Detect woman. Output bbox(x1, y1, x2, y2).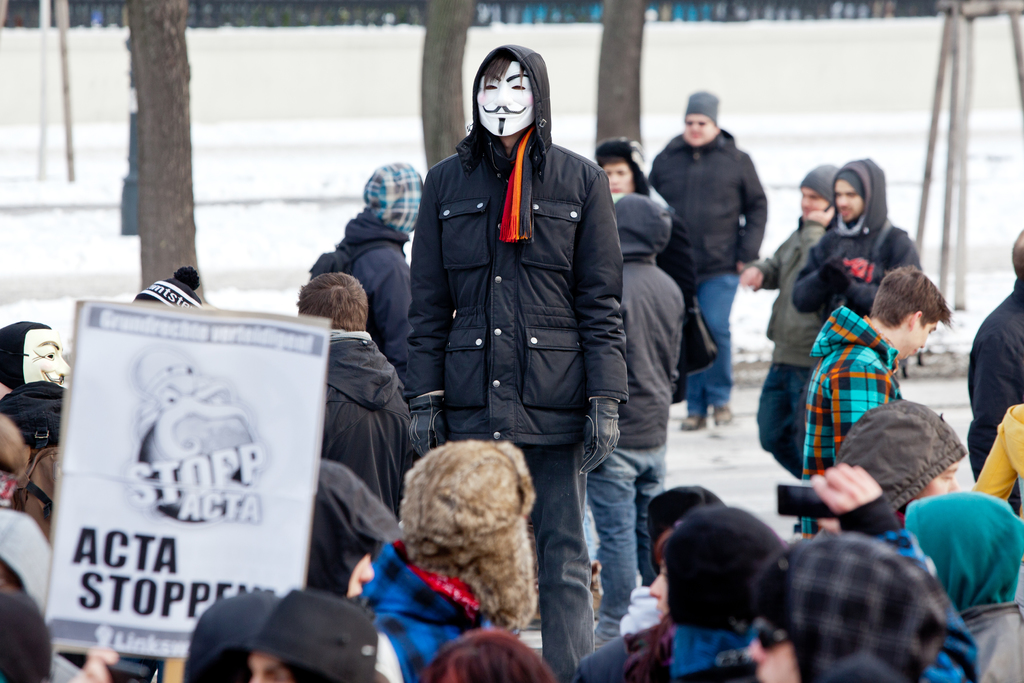
bbox(595, 133, 708, 409).
